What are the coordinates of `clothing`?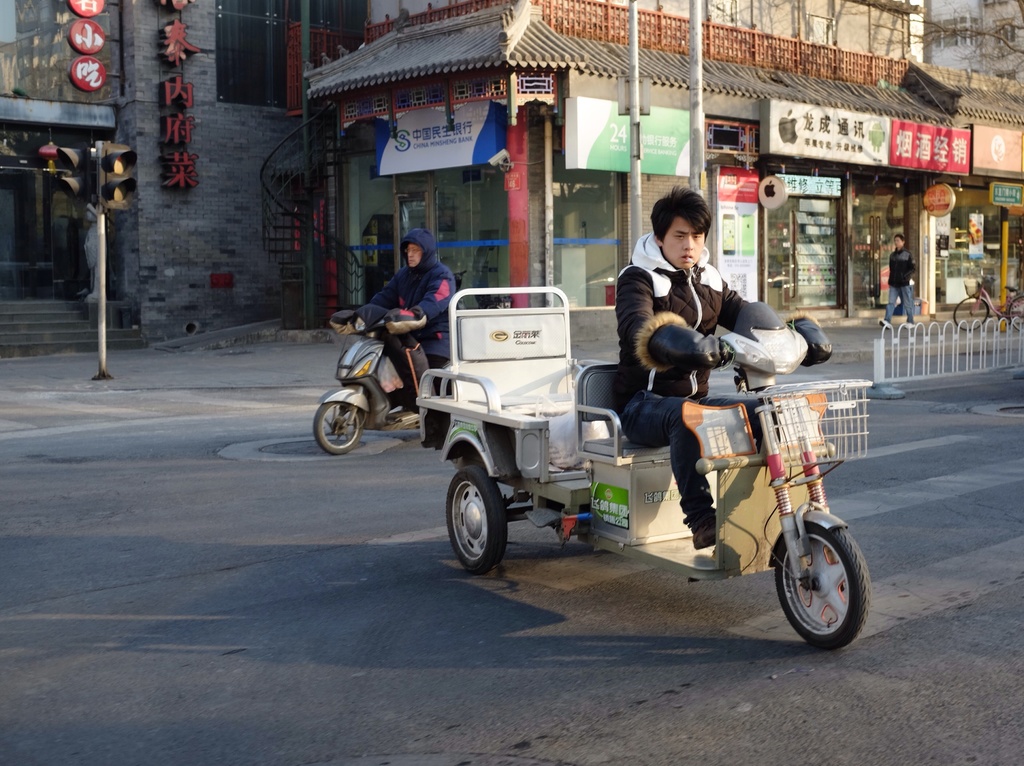
607, 228, 822, 534.
